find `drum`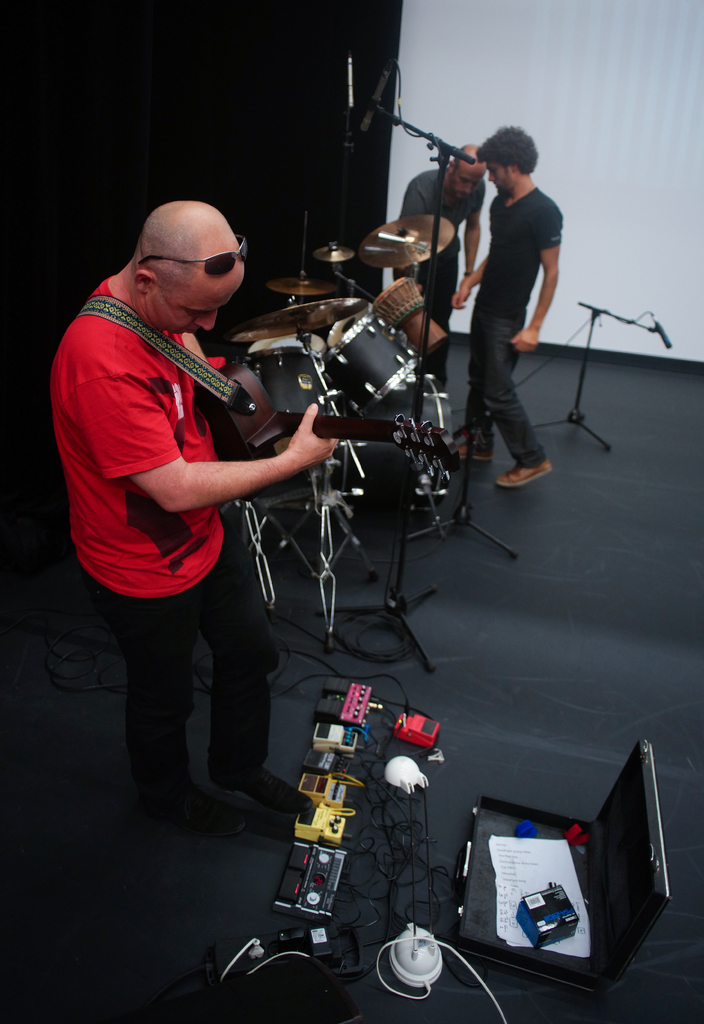
[323, 316, 421, 417]
